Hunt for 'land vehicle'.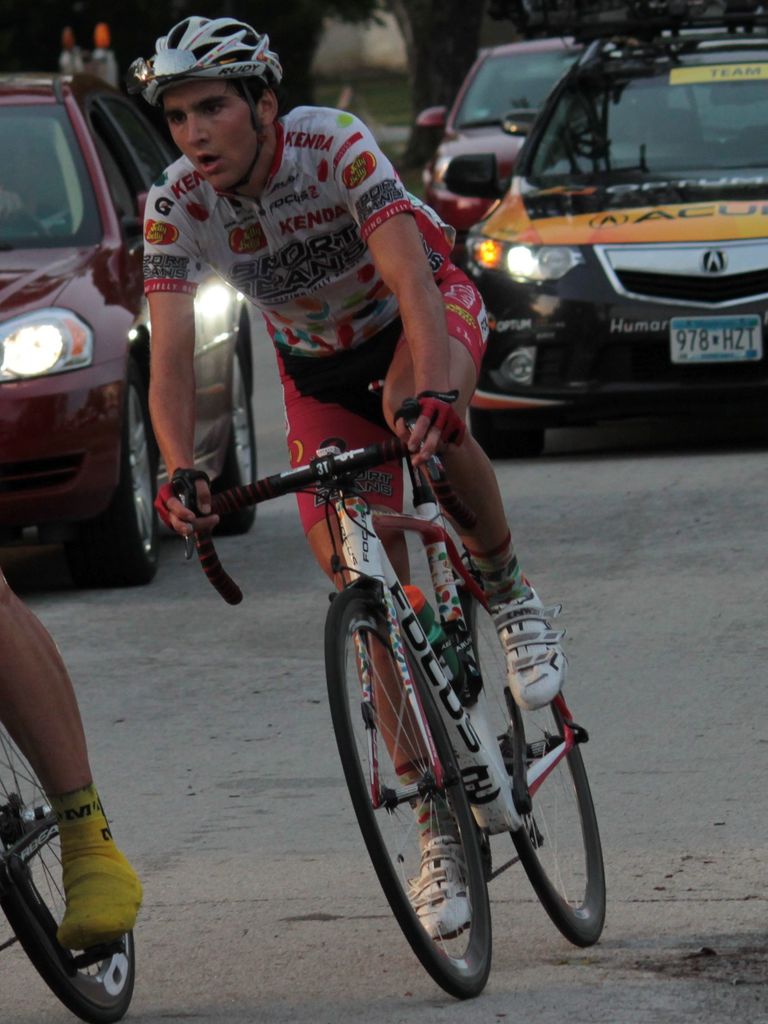
Hunted down at x1=0 y1=724 x2=142 y2=1023.
